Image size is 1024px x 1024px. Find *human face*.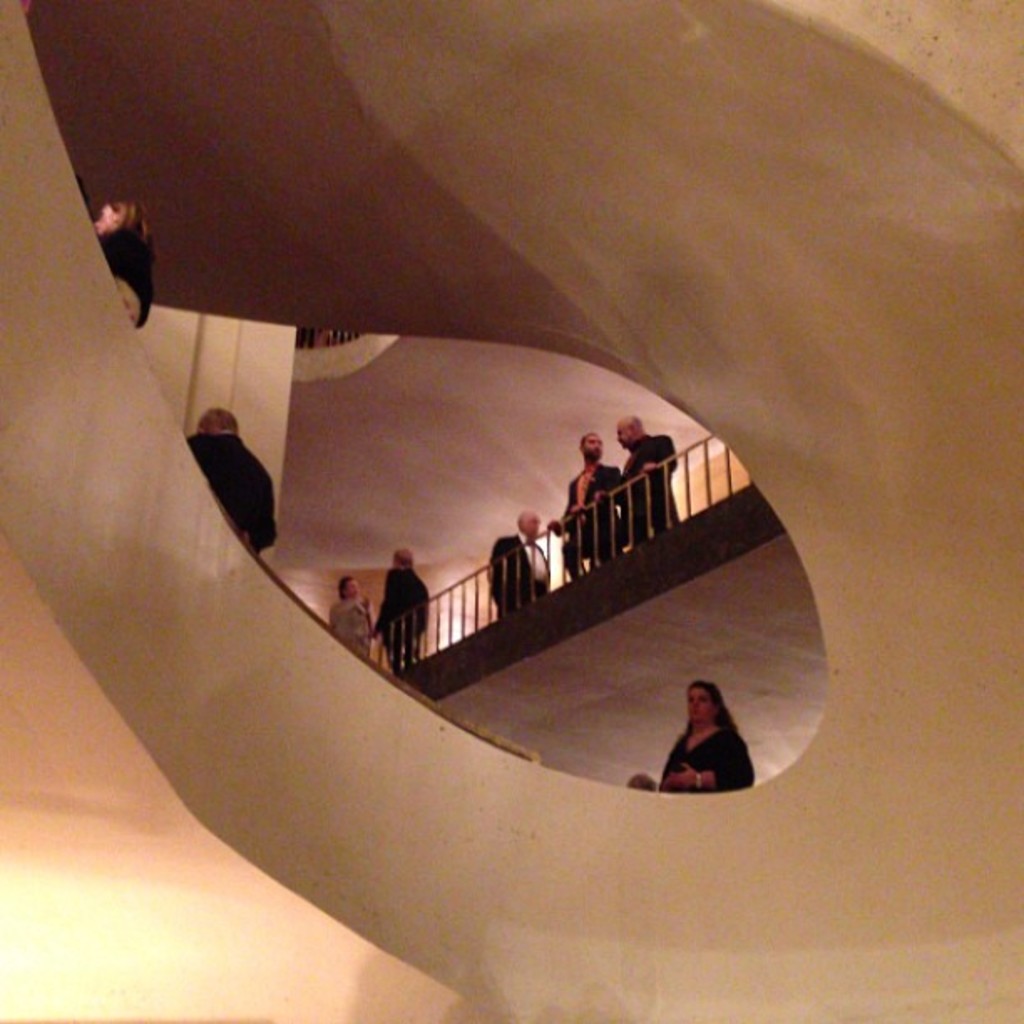
90, 201, 119, 233.
